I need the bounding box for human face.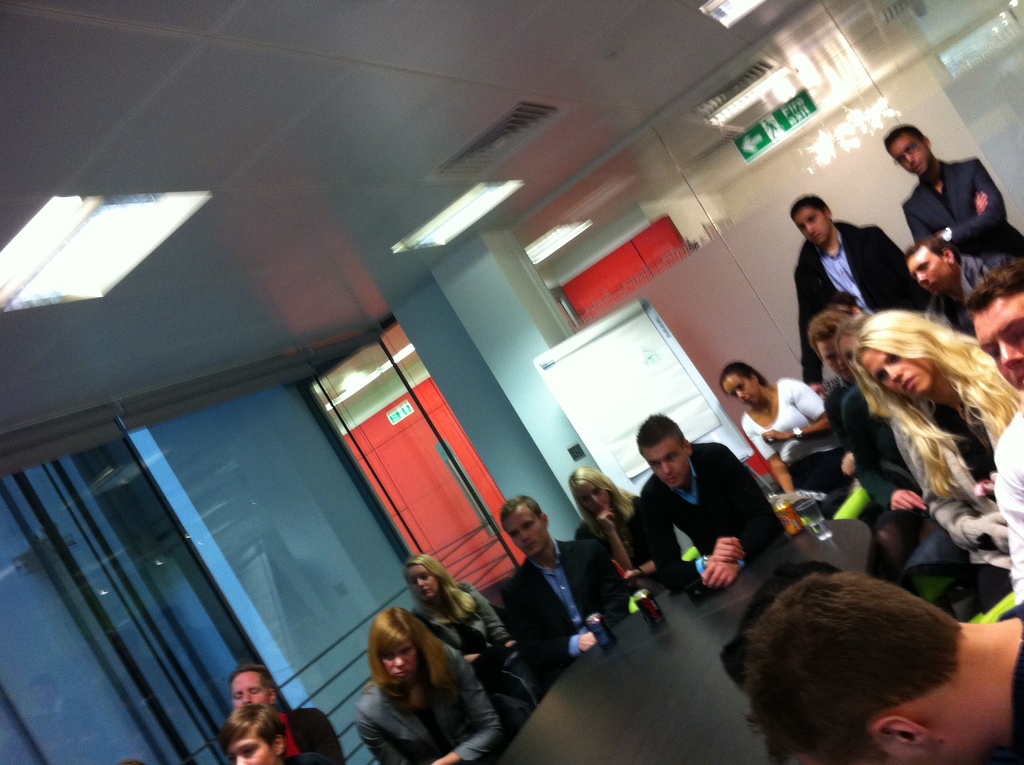
Here it is: region(375, 644, 410, 677).
